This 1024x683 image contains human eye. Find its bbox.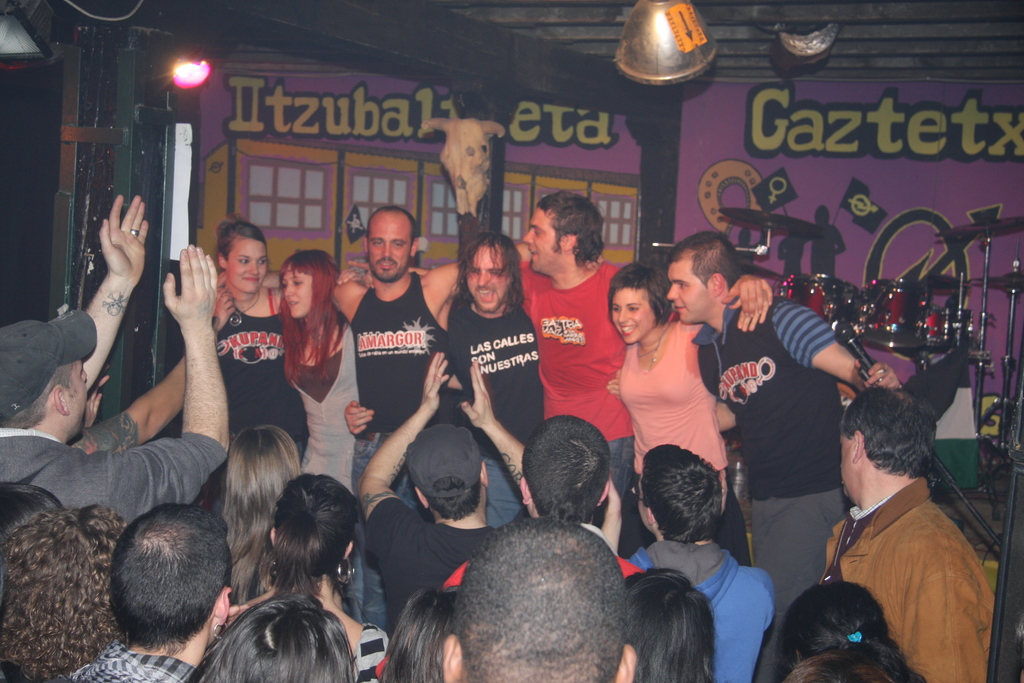
left=611, top=305, right=622, bottom=310.
